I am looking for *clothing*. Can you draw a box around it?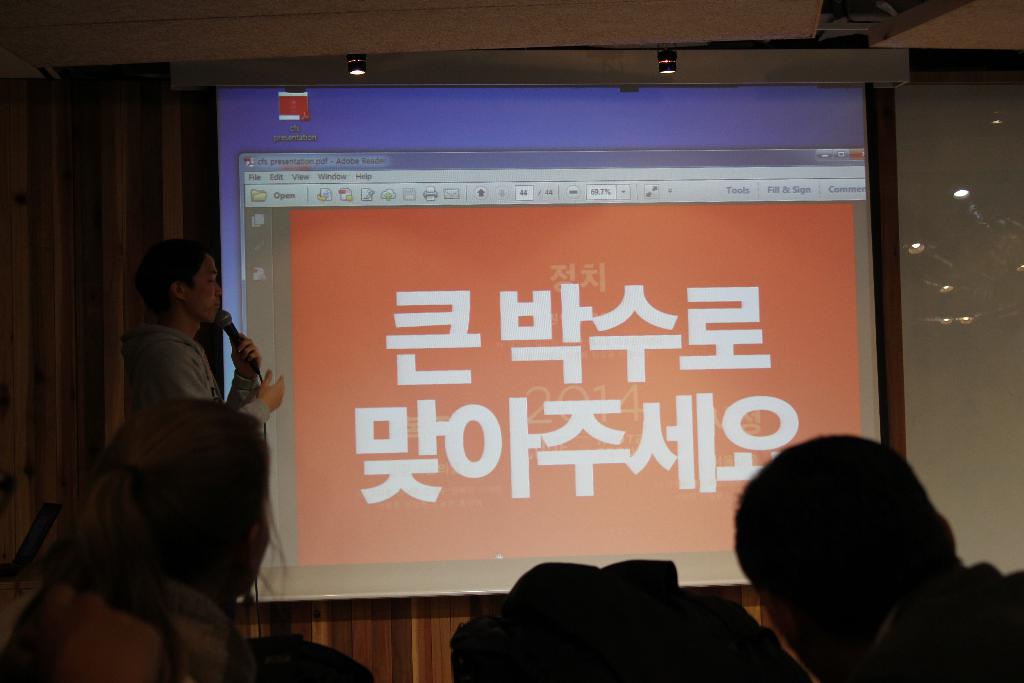
Sure, the bounding box is 116,316,299,412.
